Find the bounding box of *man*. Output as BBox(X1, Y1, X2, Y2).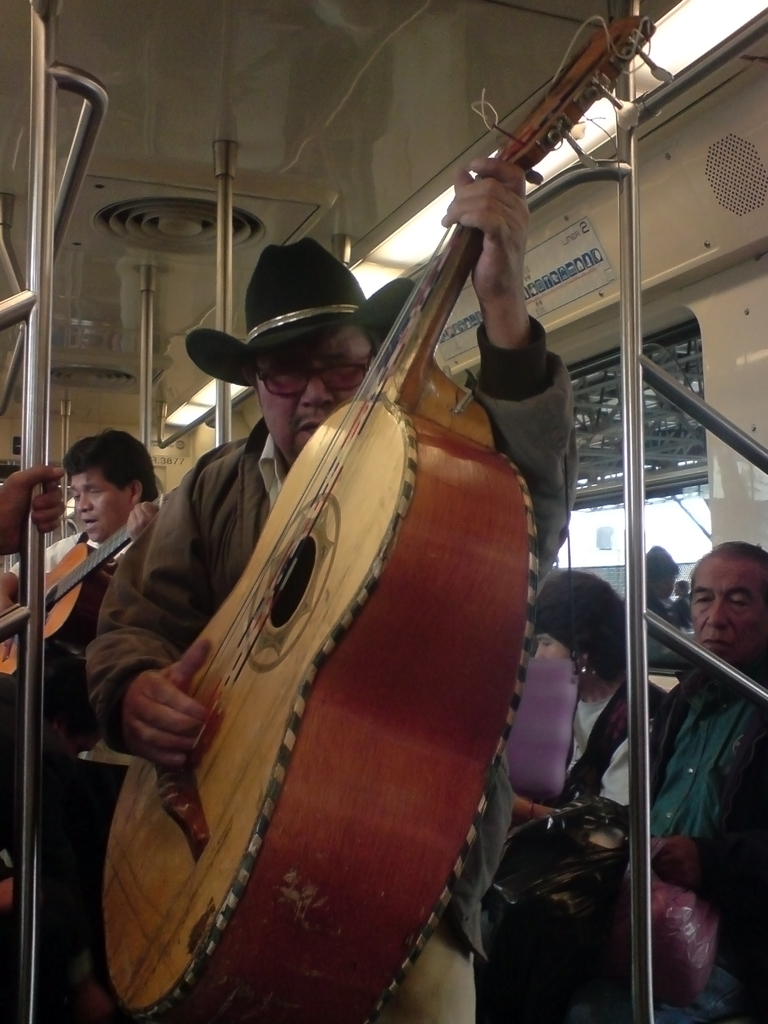
BBox(566, 543, 767, 1023).
